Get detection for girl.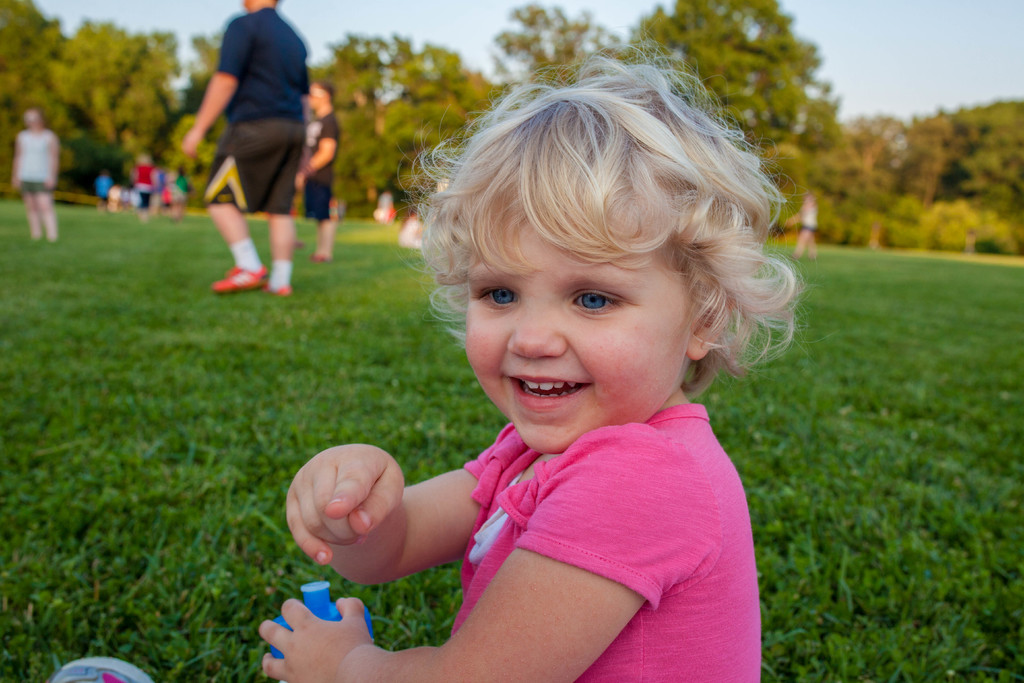
Detection: rect(260, 31, 801, 682).
